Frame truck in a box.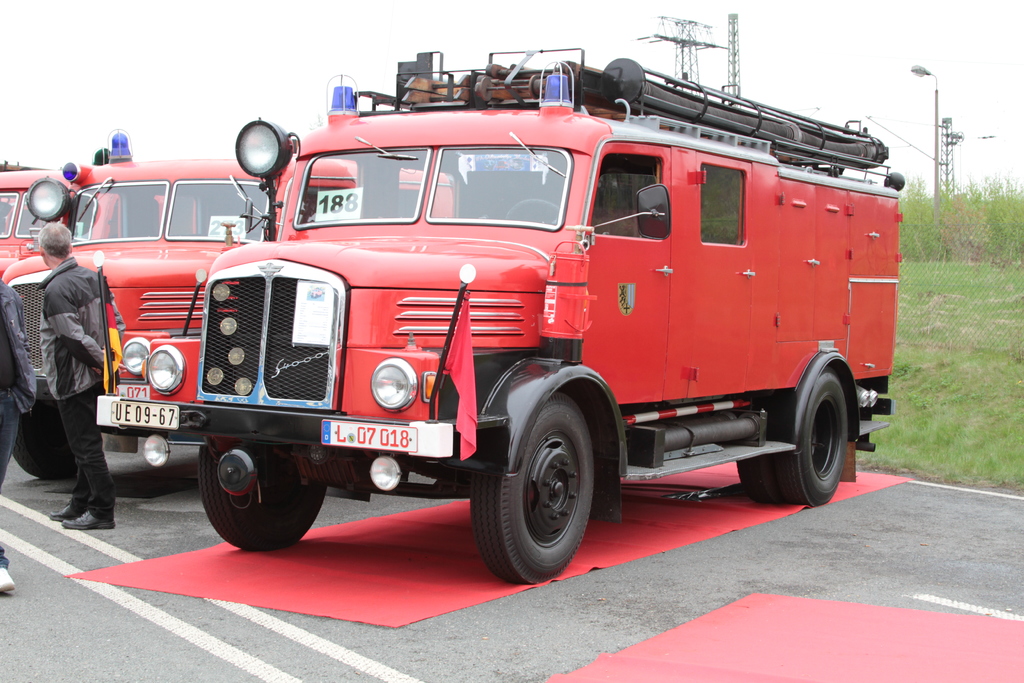
<box>6,117,465,488</box>.
